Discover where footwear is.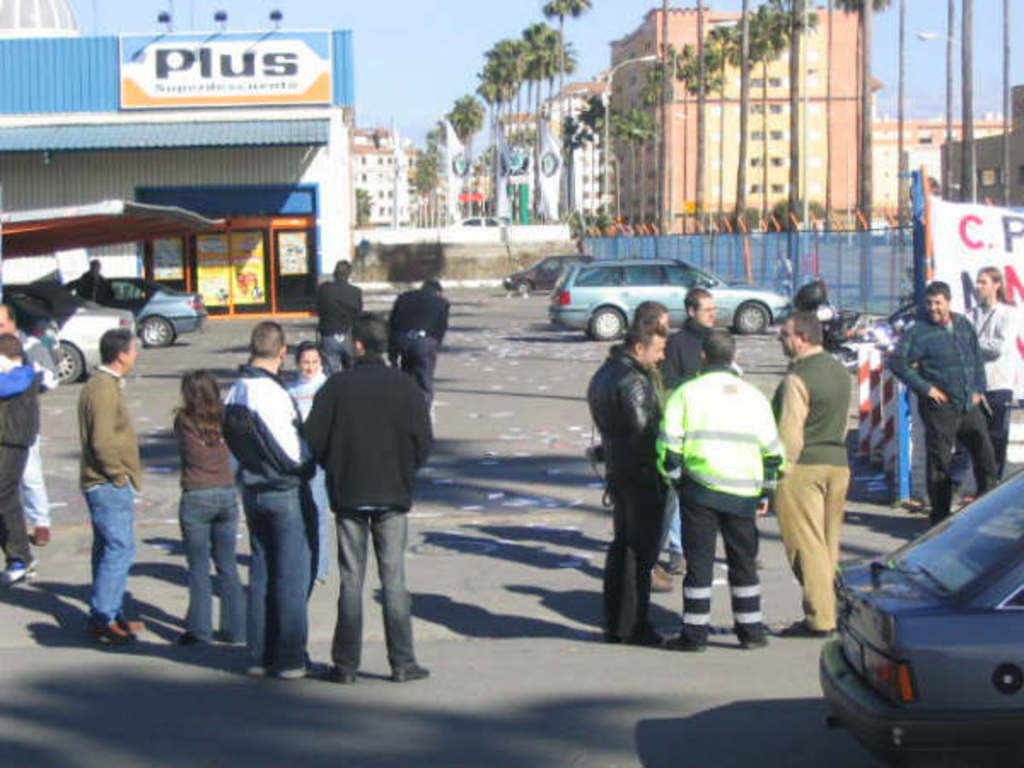
Discovered at x1=669 y1=638 x2=701 y2=643.
